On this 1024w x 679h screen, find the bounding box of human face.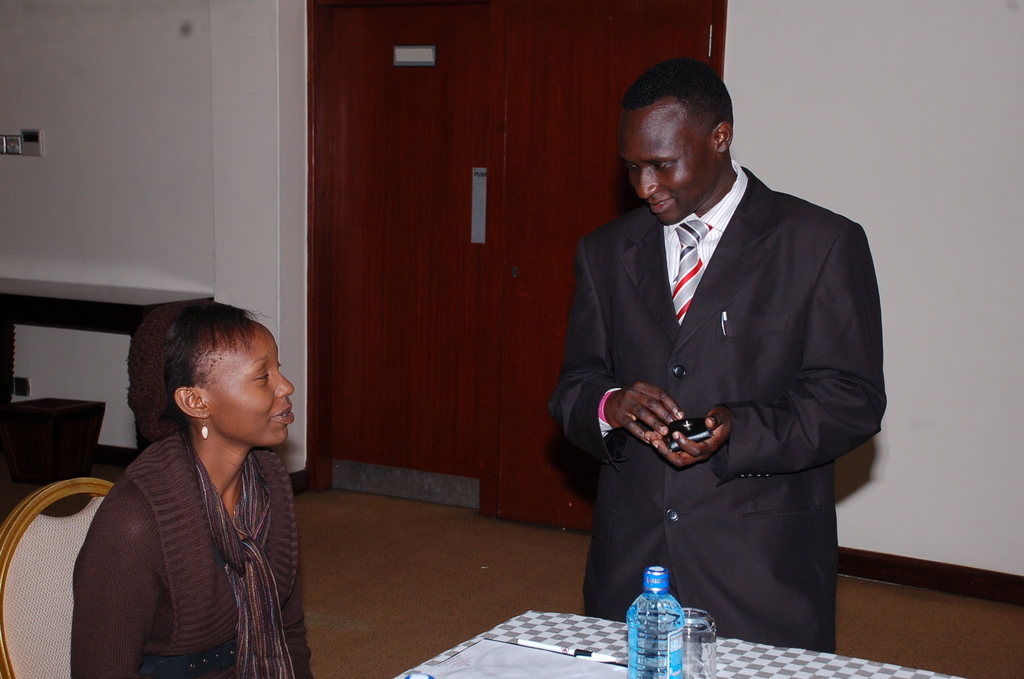
Bounding box: select_region(206, 325, 296, 446).
